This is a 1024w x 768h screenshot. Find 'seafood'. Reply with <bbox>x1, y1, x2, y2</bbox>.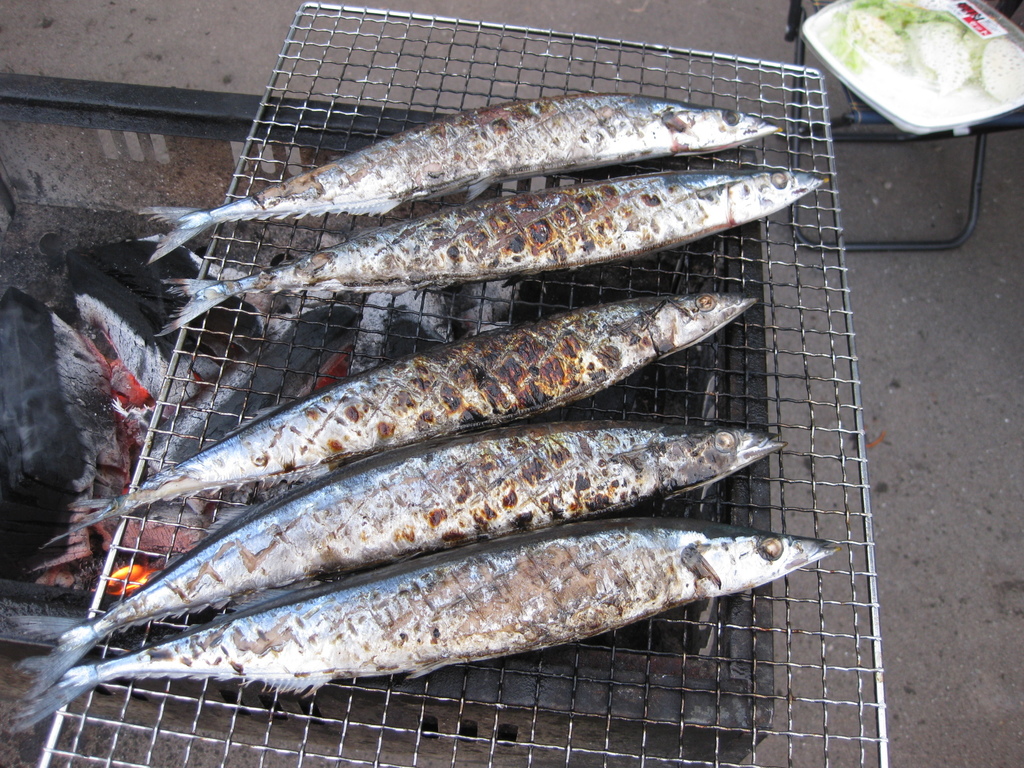
<bbox>154, 168, 826, 339</bbox>.
